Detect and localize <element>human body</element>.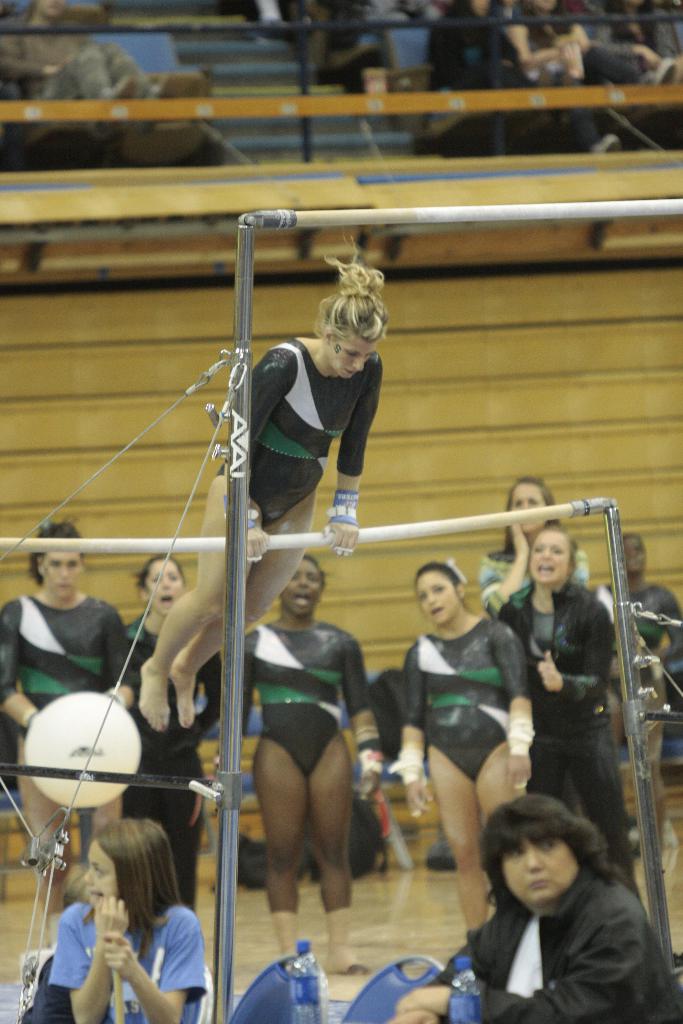
Localized at detection(404, 616, 541, 936).
